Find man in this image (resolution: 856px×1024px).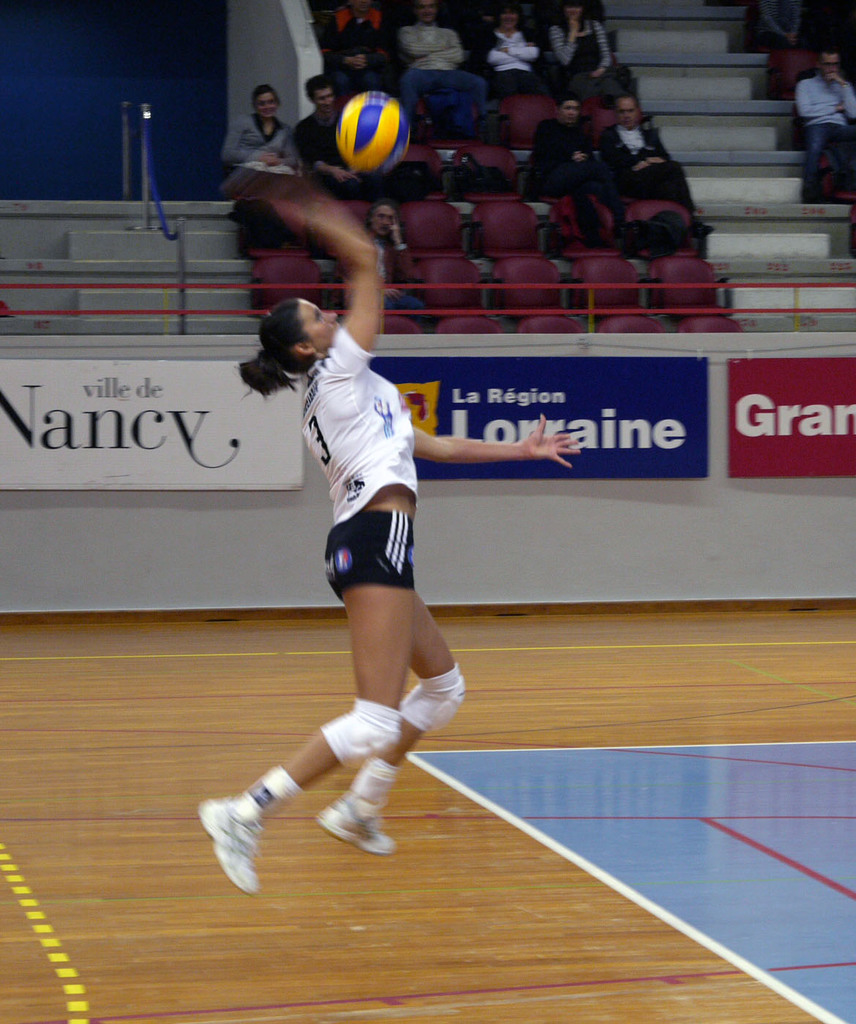
box=[599, 95, 698, 216].
